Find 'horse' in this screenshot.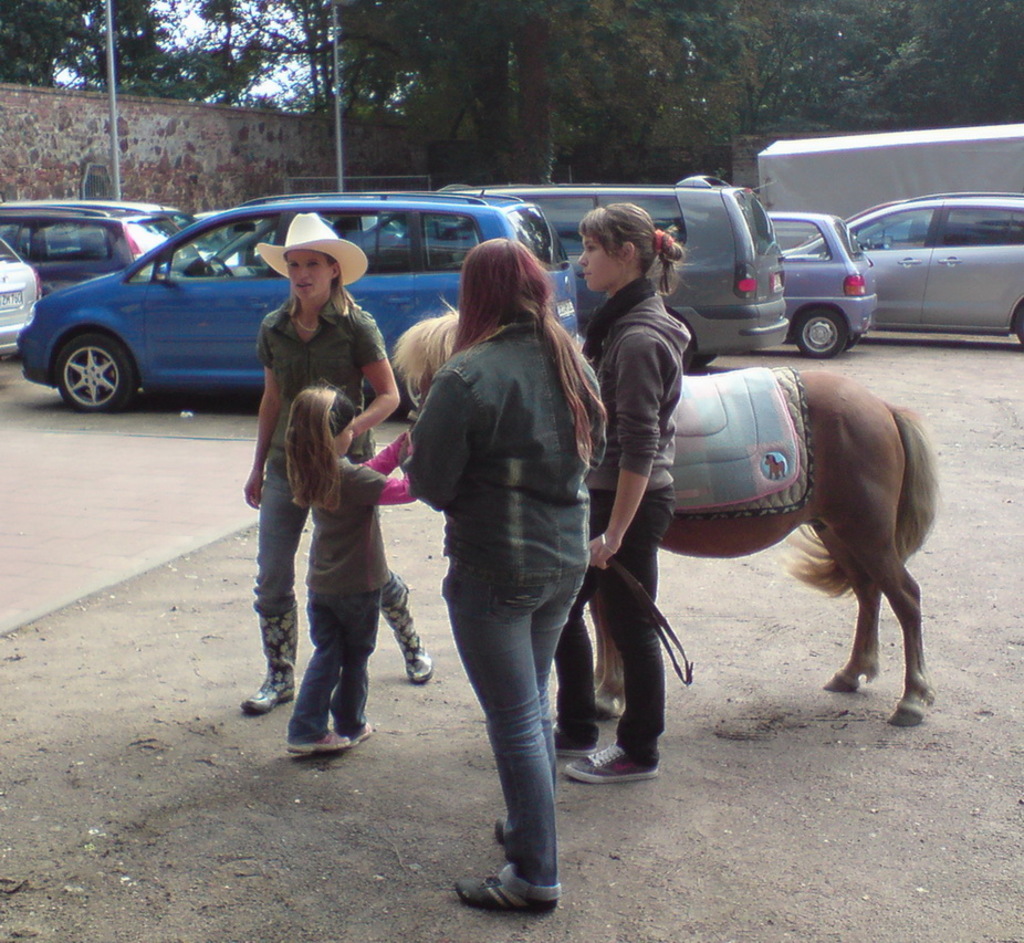
The bounding box for 'horse' is [389, 302, 940, 731].
